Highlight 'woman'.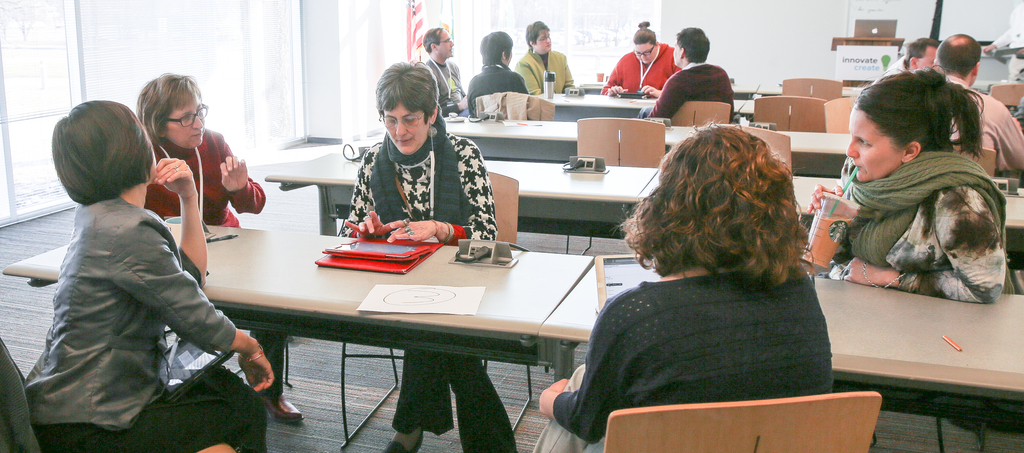
Highlighted region: Rect(531, 116, 838, 452).
